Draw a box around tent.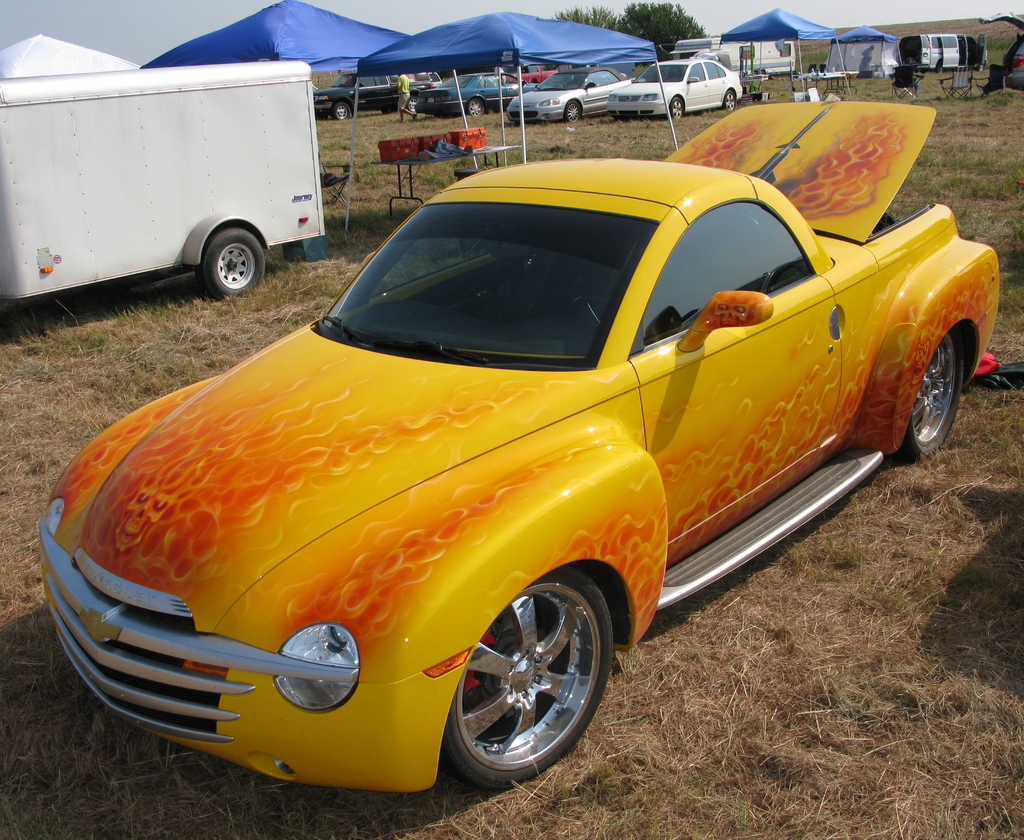
bbox(134, 0, 410, 116).
